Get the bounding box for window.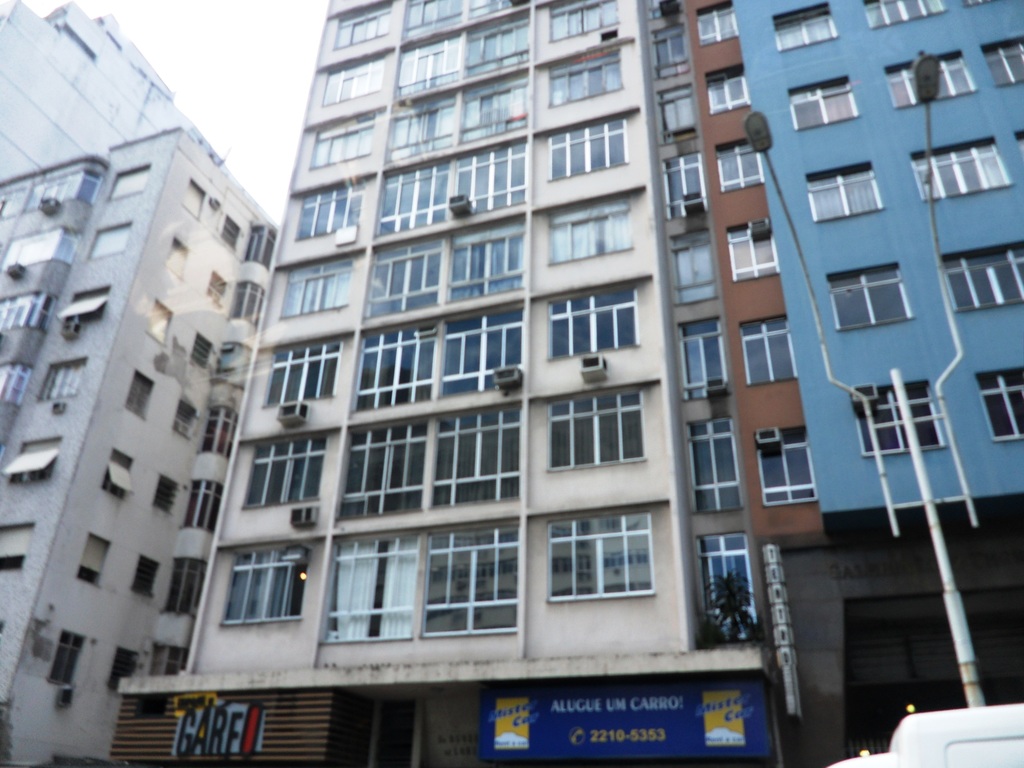
<box>545,382,652,471</box>.
